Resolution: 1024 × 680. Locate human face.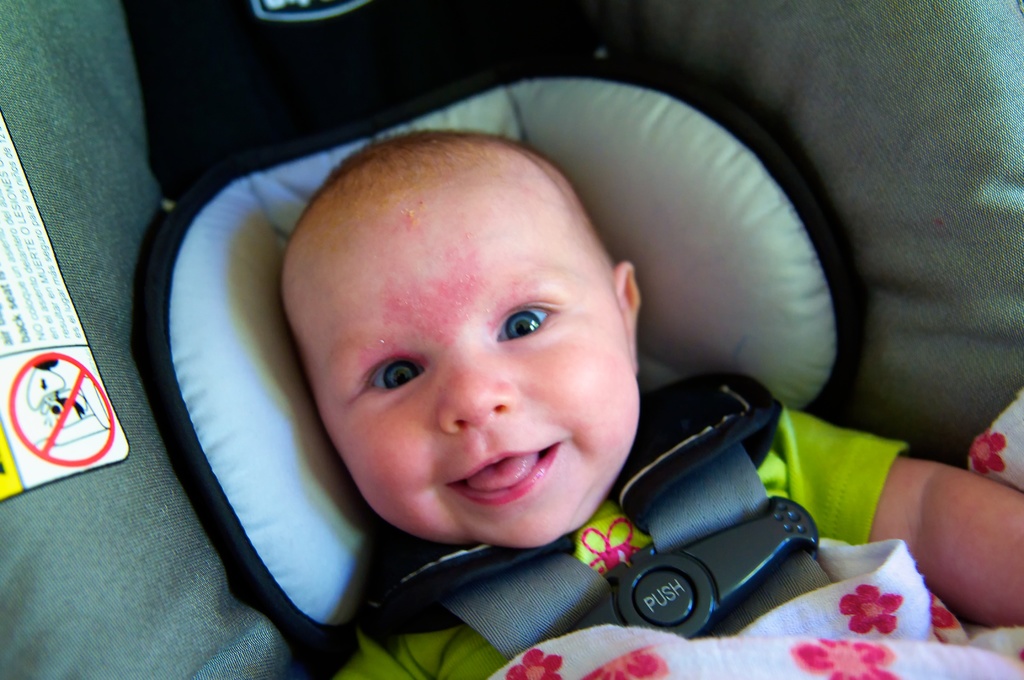
rect(280, 188, 637, 541).
